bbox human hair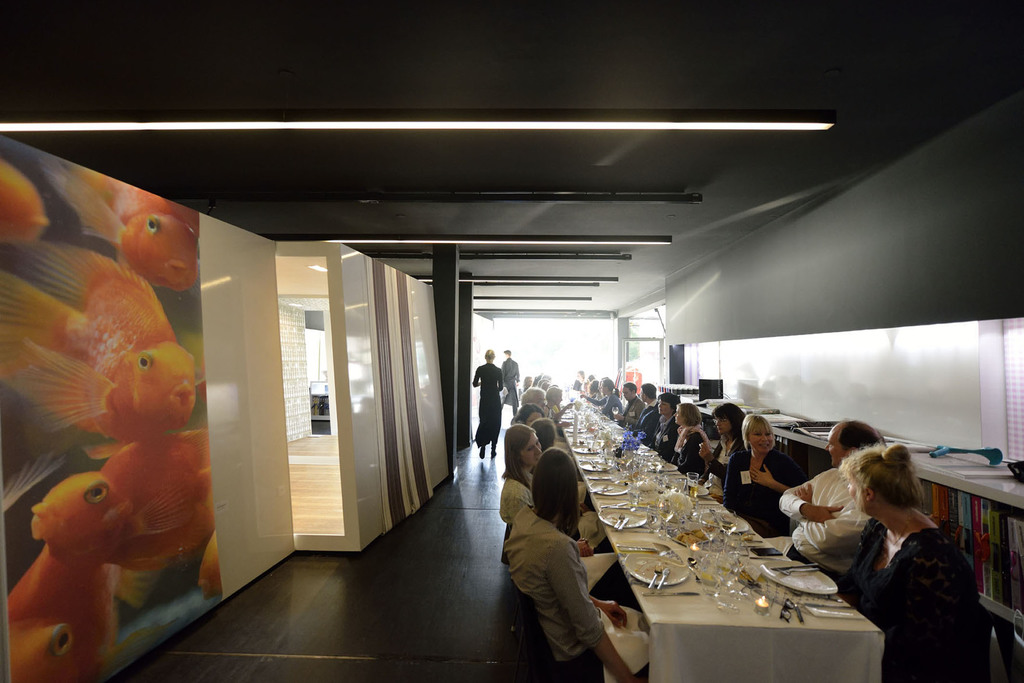
[587,379,601,396]
